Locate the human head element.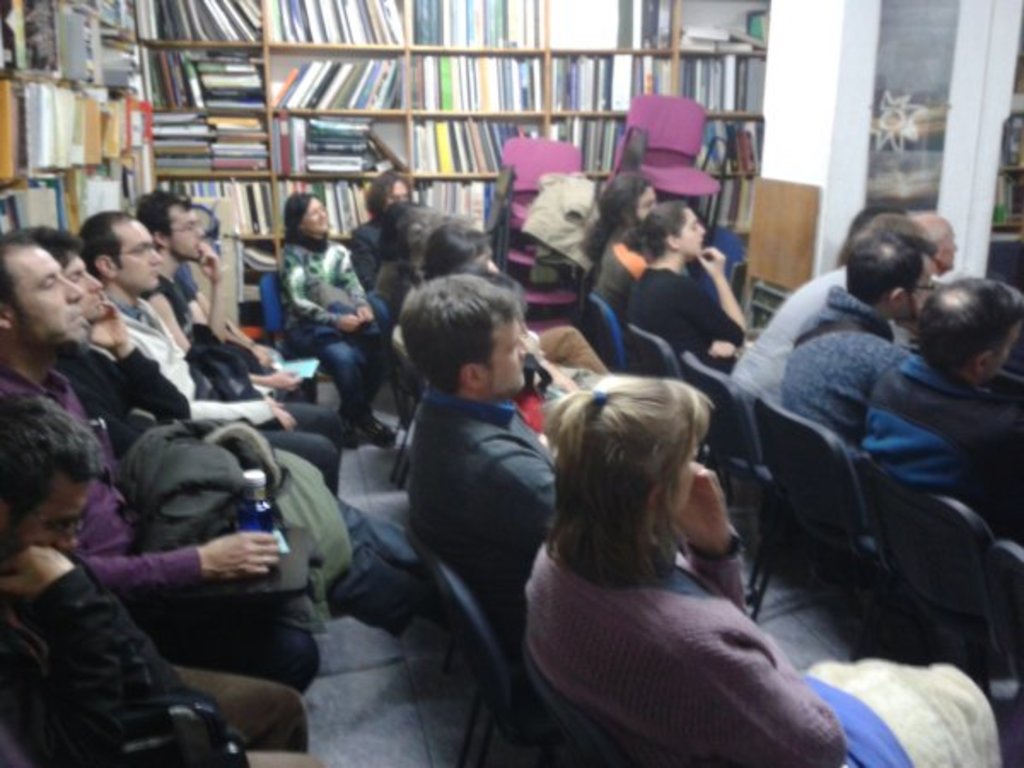
Element bbox: locate(433, 232, 497, 280).
